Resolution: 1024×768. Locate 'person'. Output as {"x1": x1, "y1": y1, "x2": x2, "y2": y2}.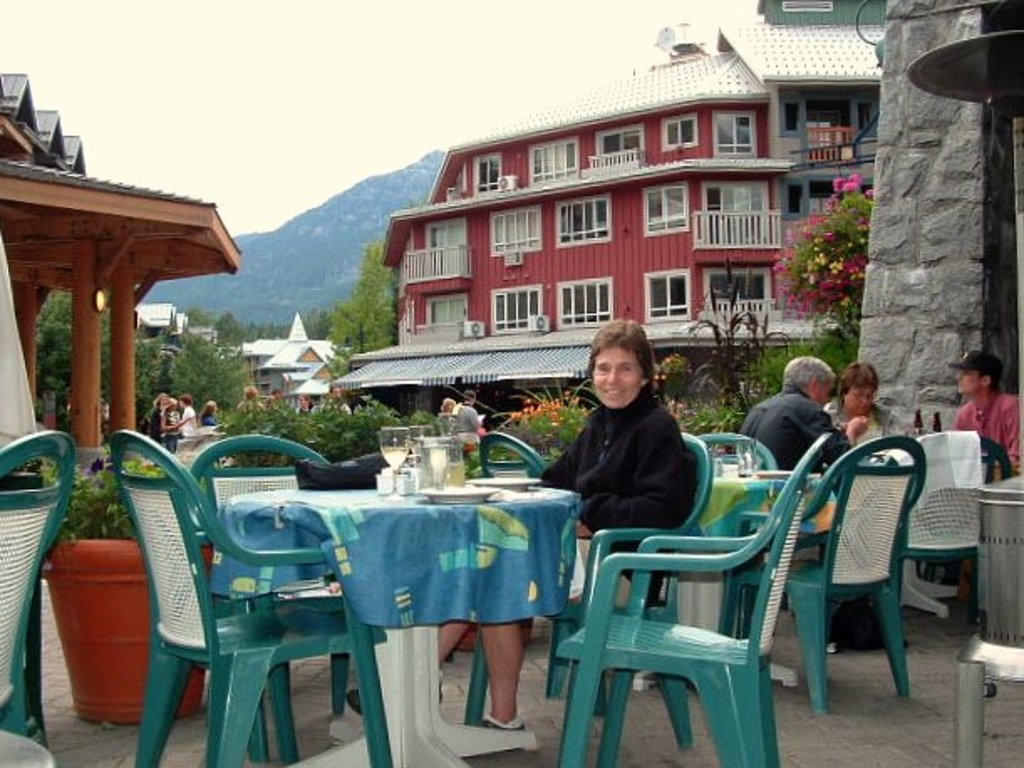
{"x1": 345, "y1": 317, "x2": 699, "y2": 733}.
